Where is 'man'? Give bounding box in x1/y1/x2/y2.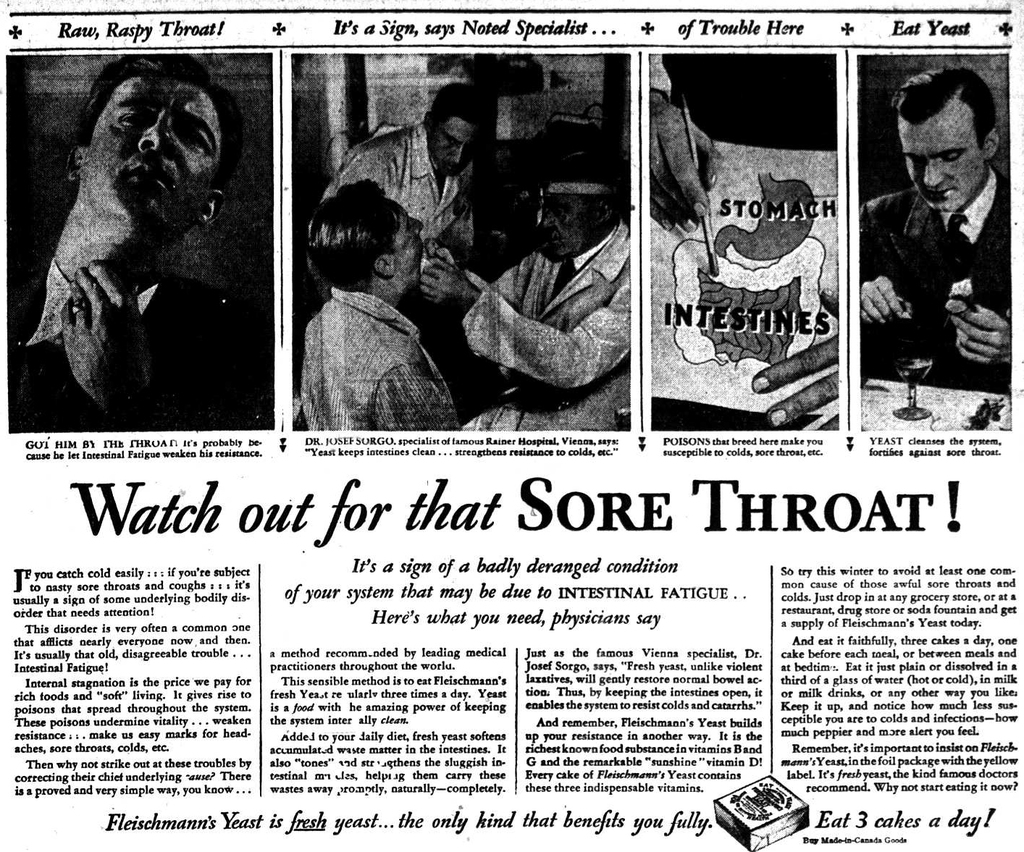
5/53/255/428.
